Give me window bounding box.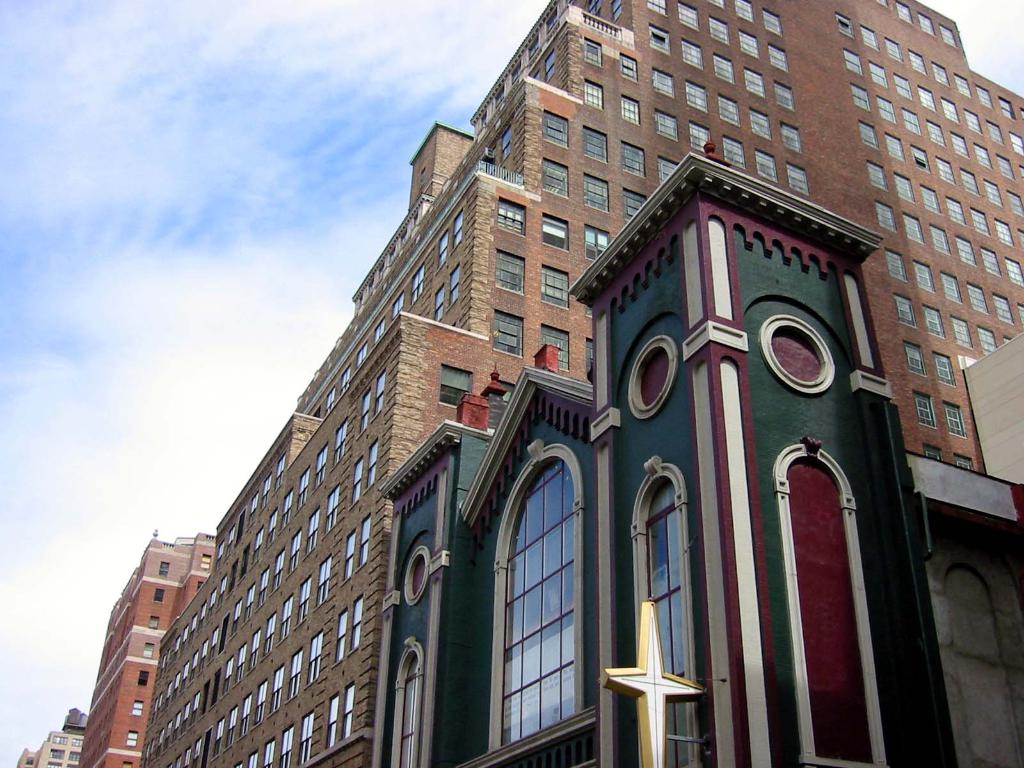
bbox=[709, 15, 729, 46].
